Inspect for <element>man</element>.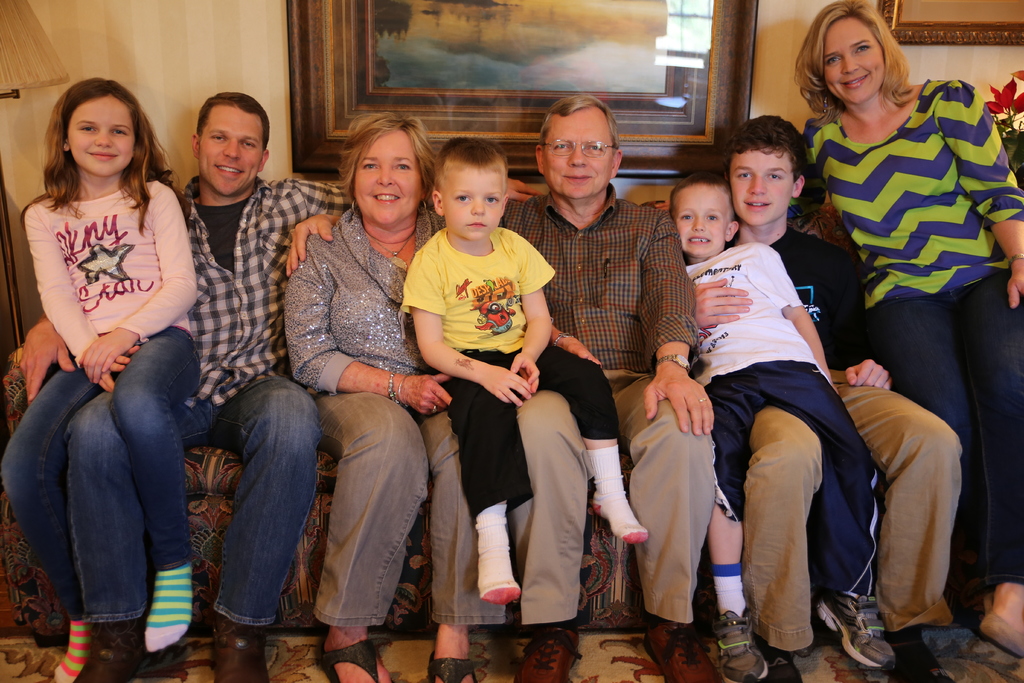
Inspection: bbox(10, 96, 553, 682).
